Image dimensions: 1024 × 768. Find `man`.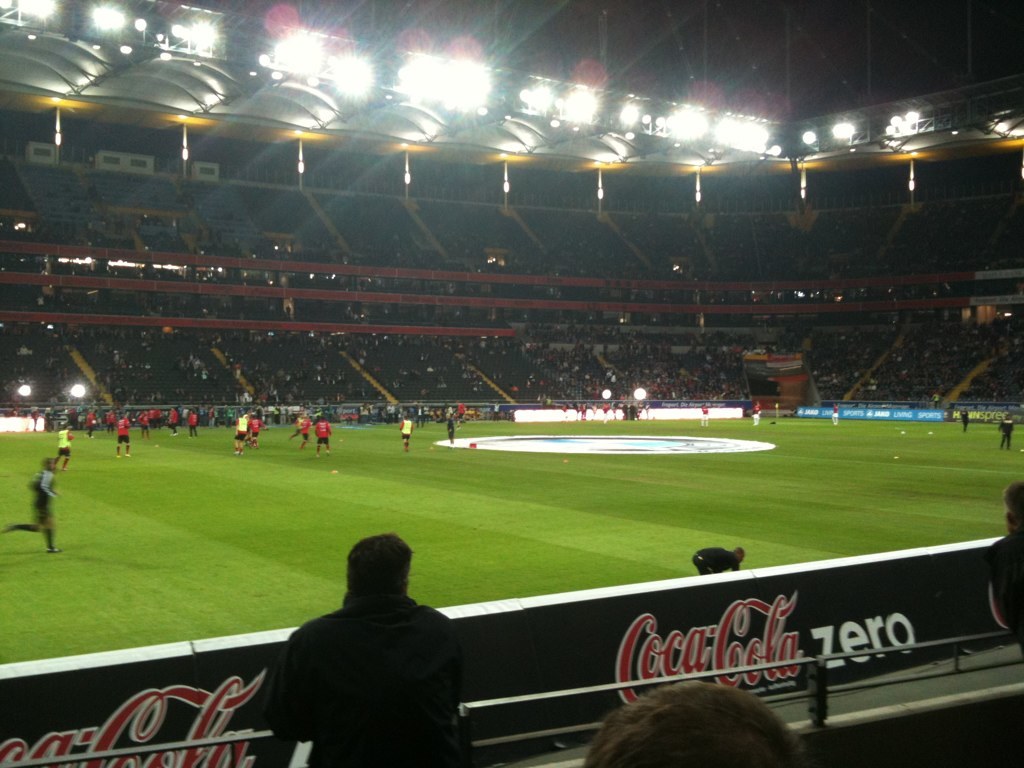
[left=983, top=480, right=1023, bottom=648].
